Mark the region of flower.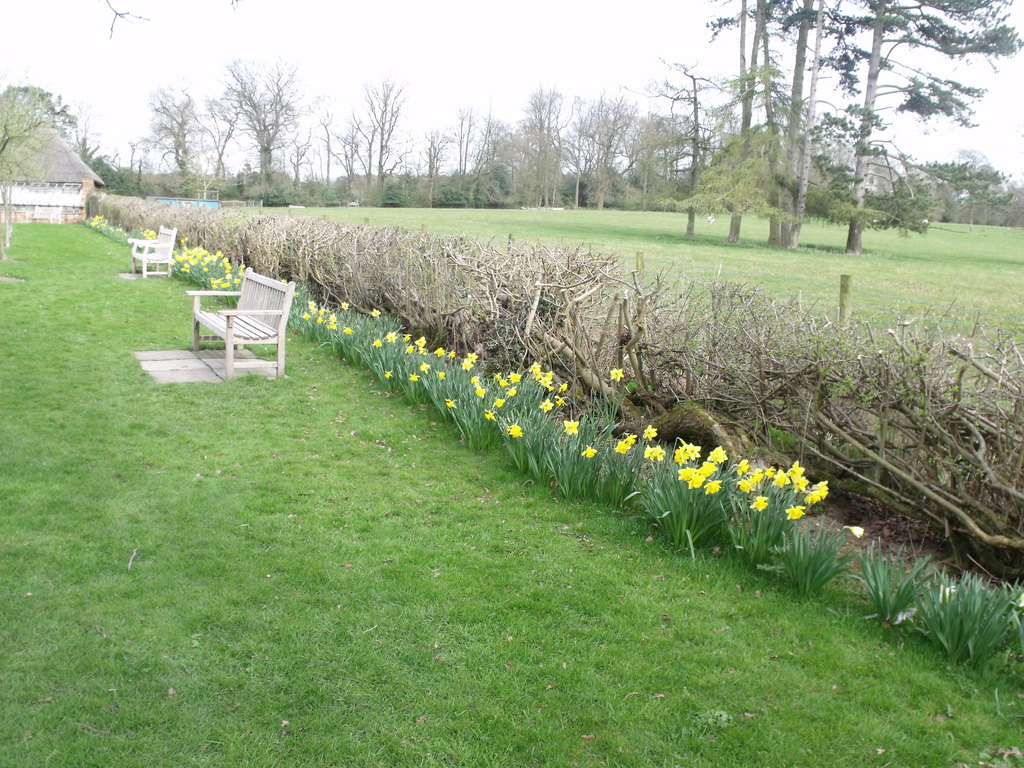
Region: (641,421,660,440).
